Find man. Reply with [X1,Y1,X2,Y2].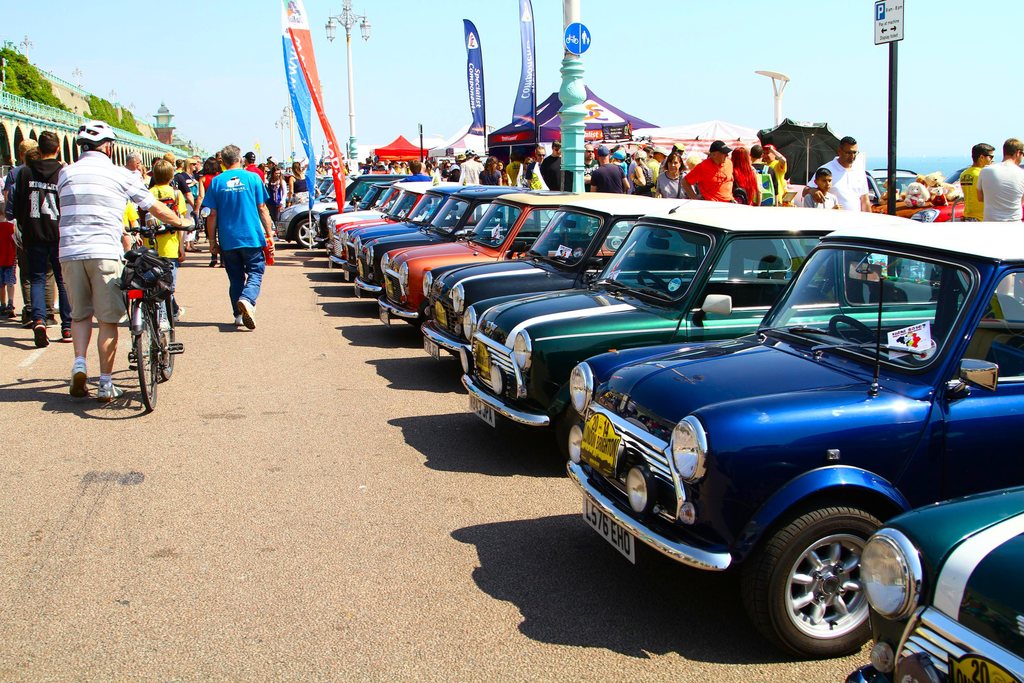
[191,152,264,336].
